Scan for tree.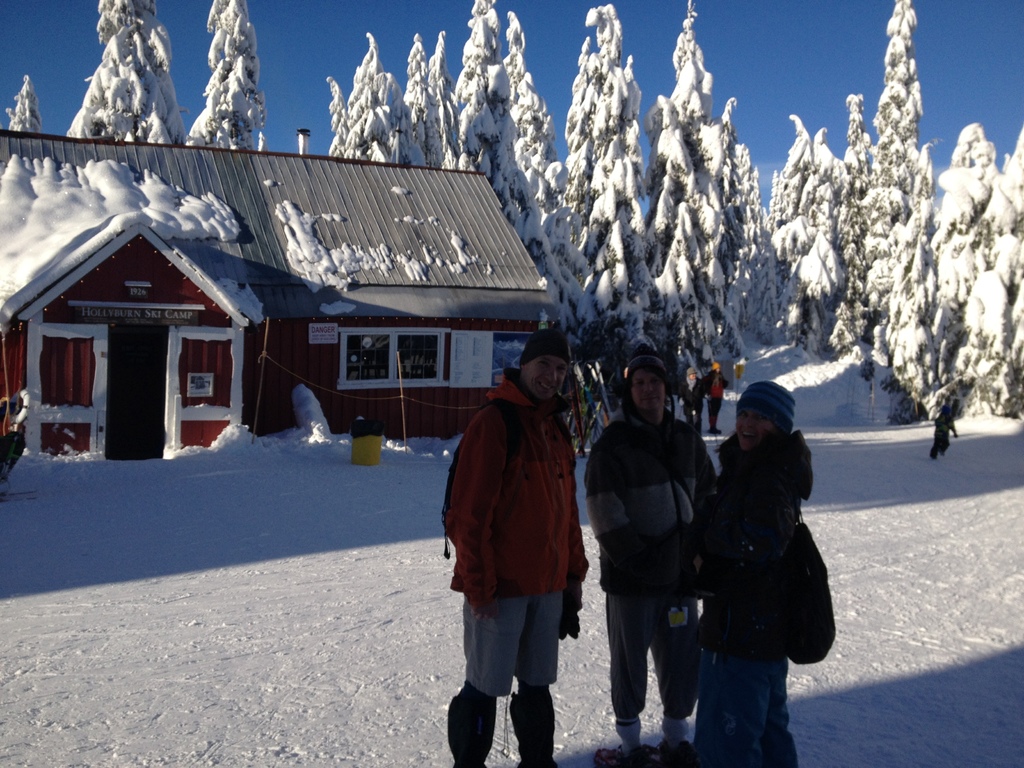
Scan result: <region>660, 97, 748, 359</region>.
